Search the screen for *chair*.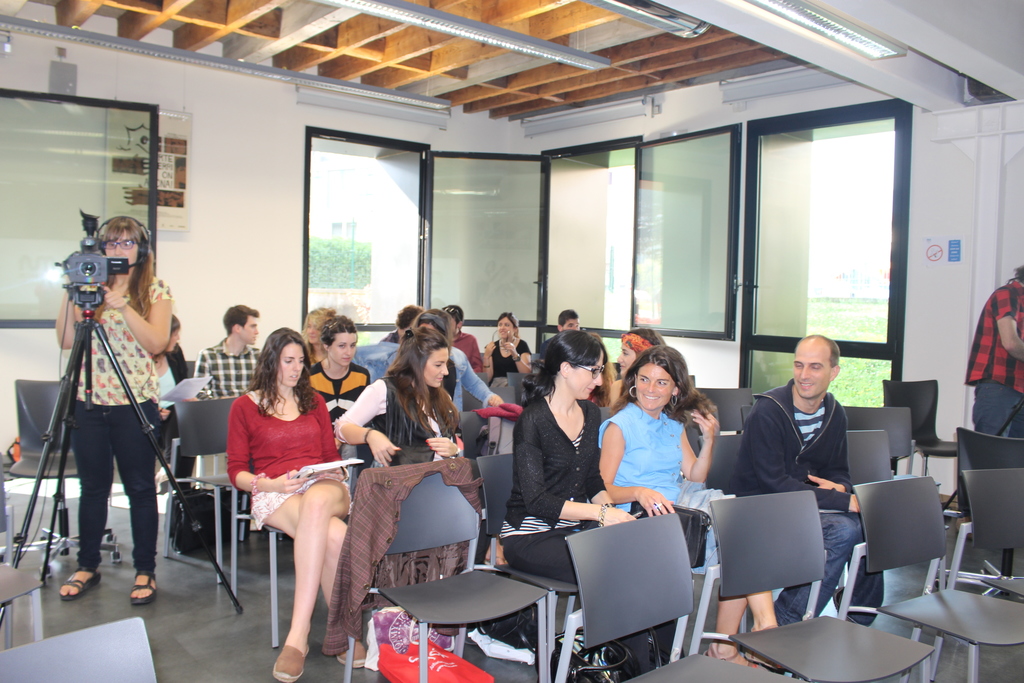
Found at [x1=484, y1=365, x2=540, y2=411].
